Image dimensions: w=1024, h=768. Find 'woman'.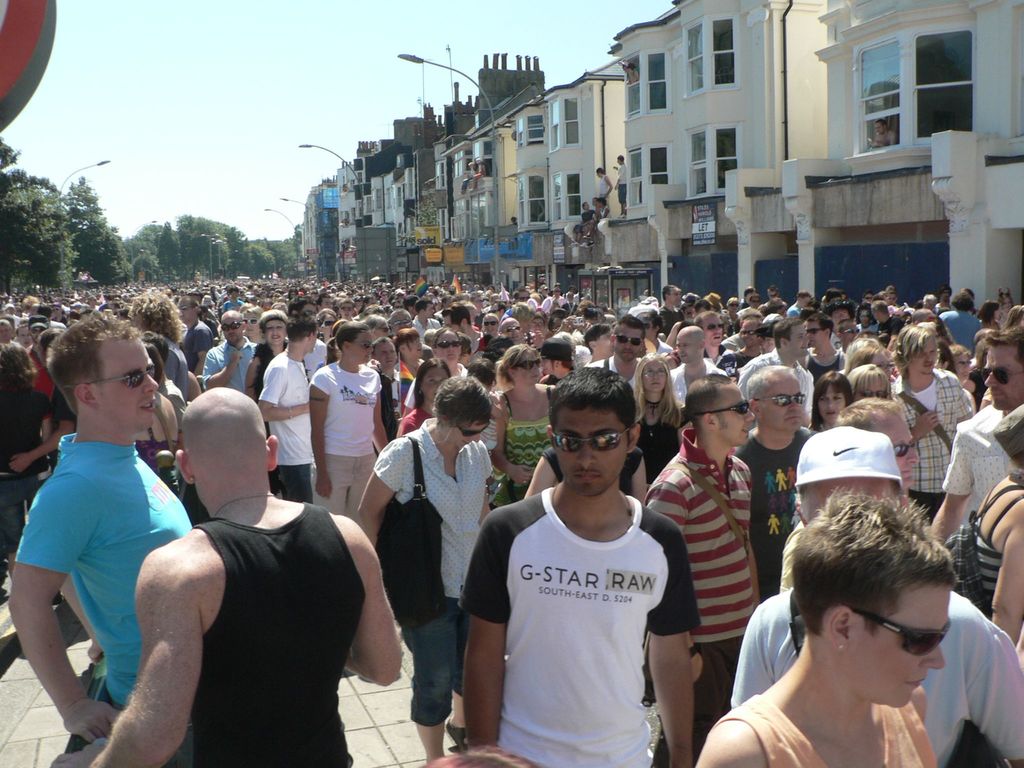
region(1002, 303, 1023, 331).
